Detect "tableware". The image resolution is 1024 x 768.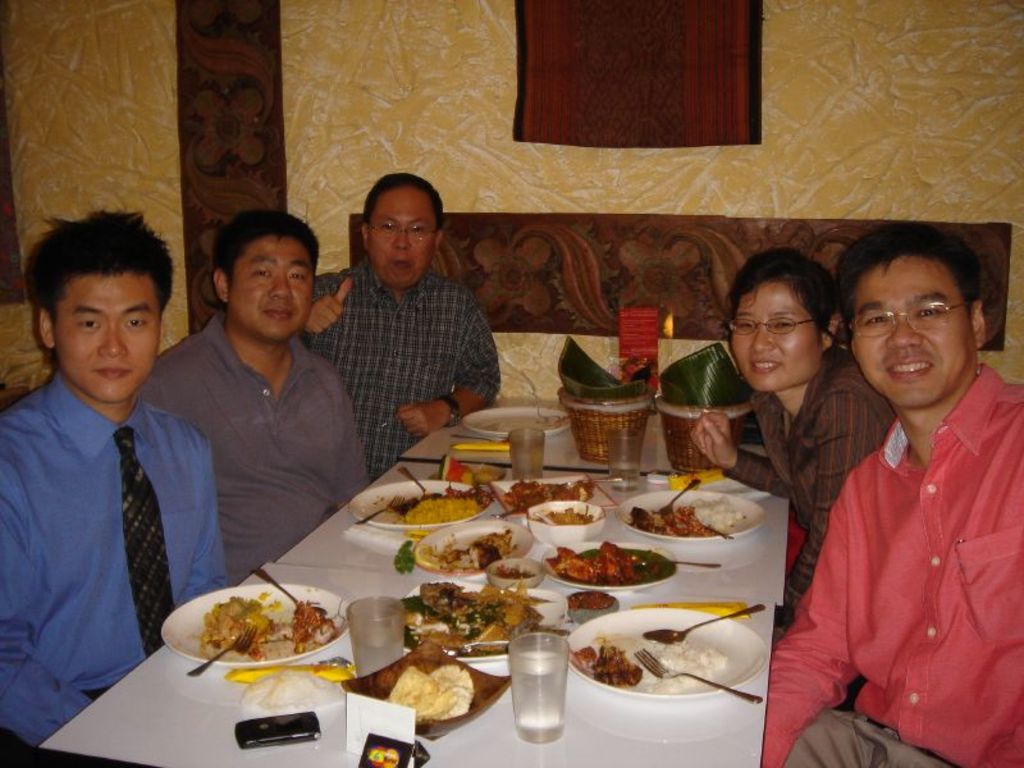
[684,509,732,543].
